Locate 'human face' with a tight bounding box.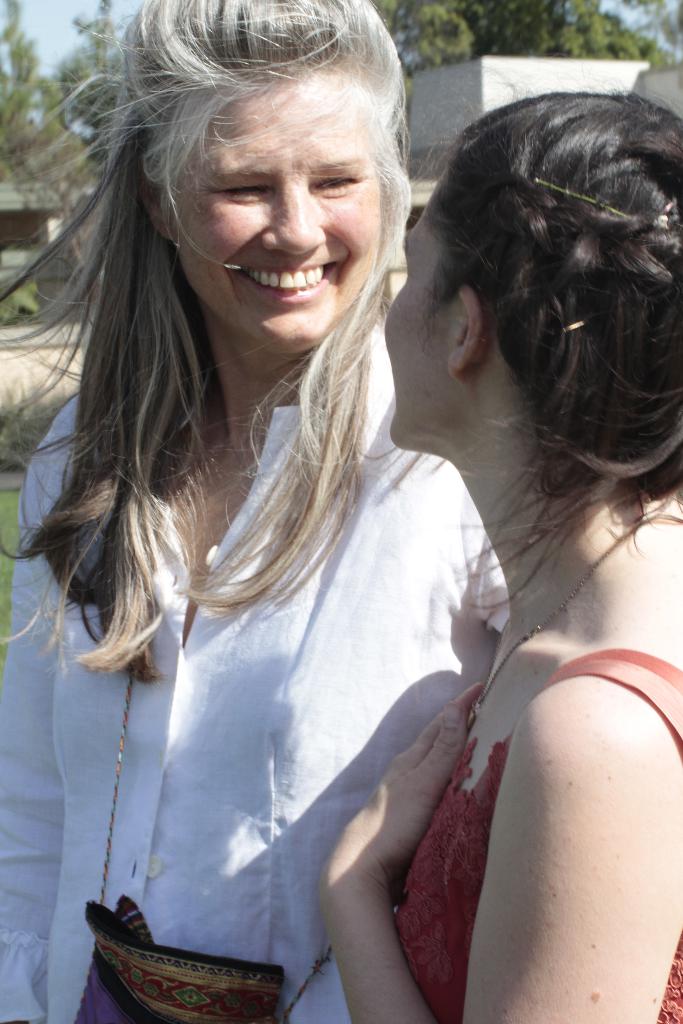
locate(173, 88, 377, 326).
